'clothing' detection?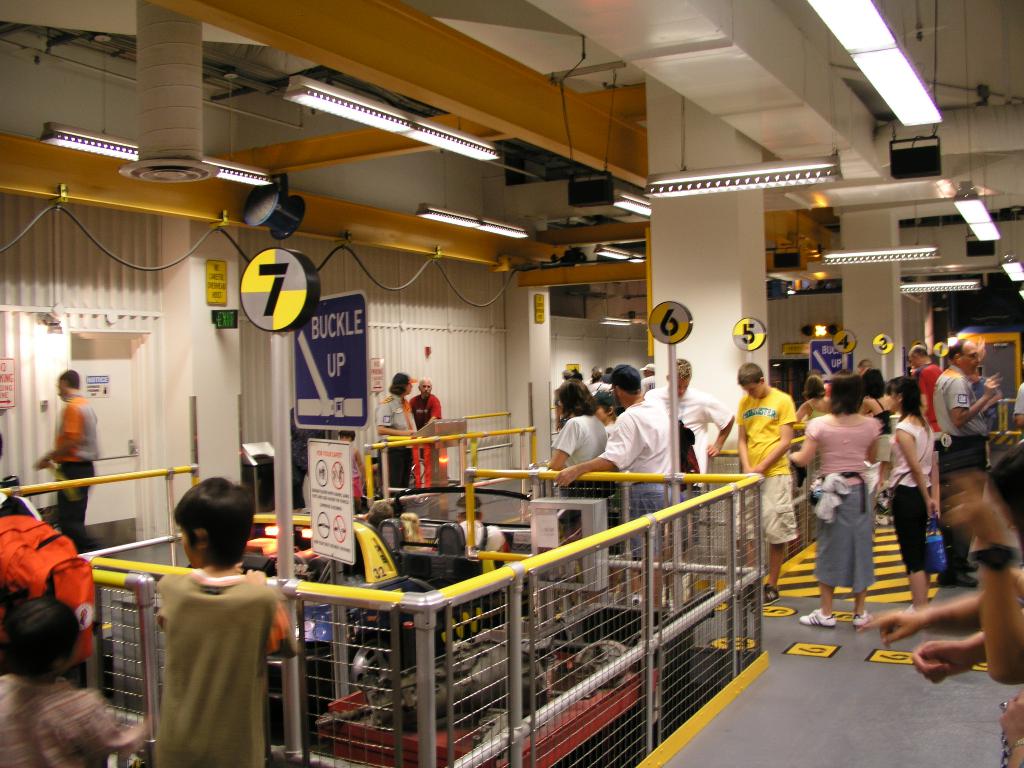
<region>51, 393, 106, 552</region>
